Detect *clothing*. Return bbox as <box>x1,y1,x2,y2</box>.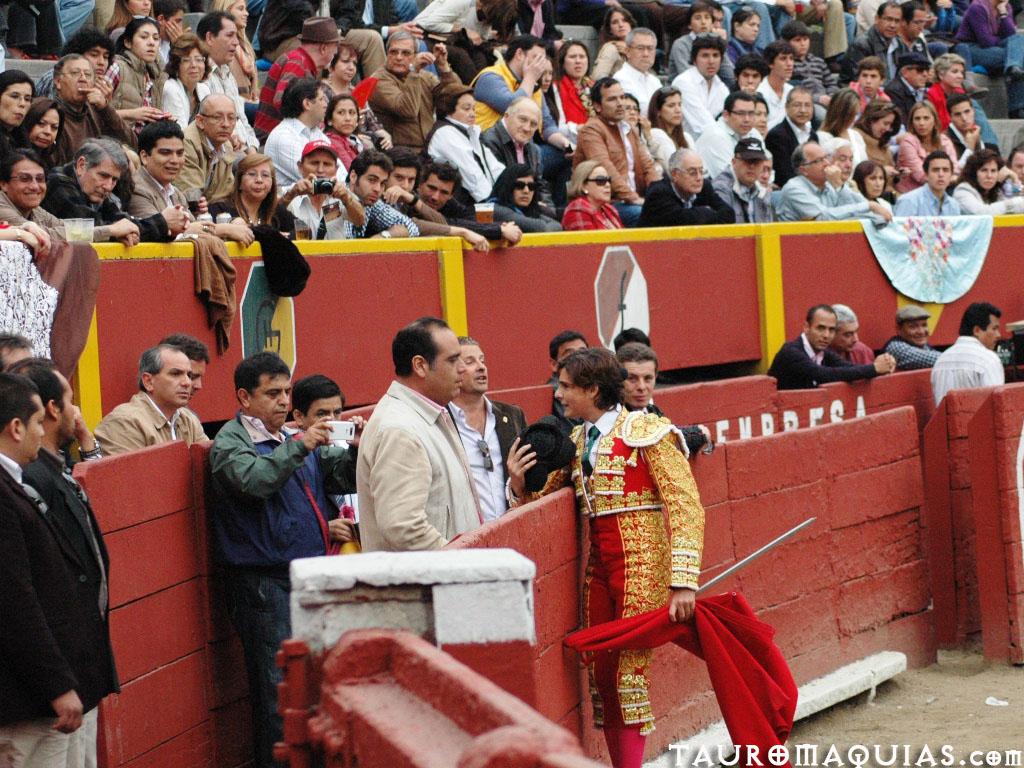
<box>928,332,1004,404</box>.
